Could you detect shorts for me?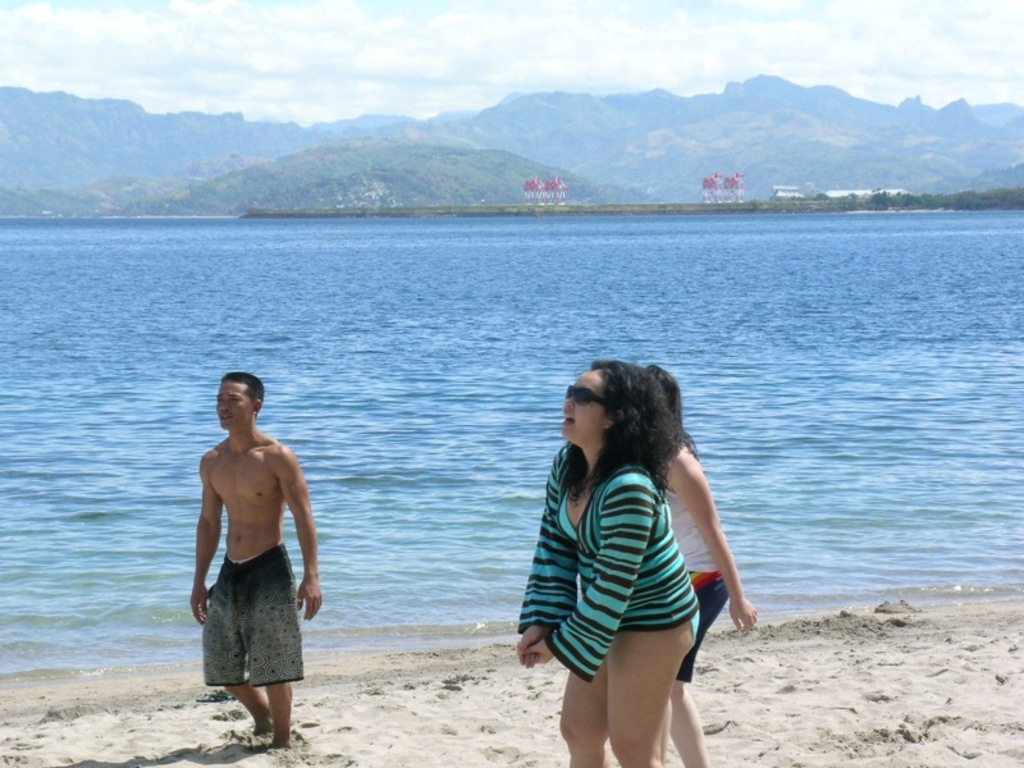
Detection result: locate(202, 581, 297, 694).
